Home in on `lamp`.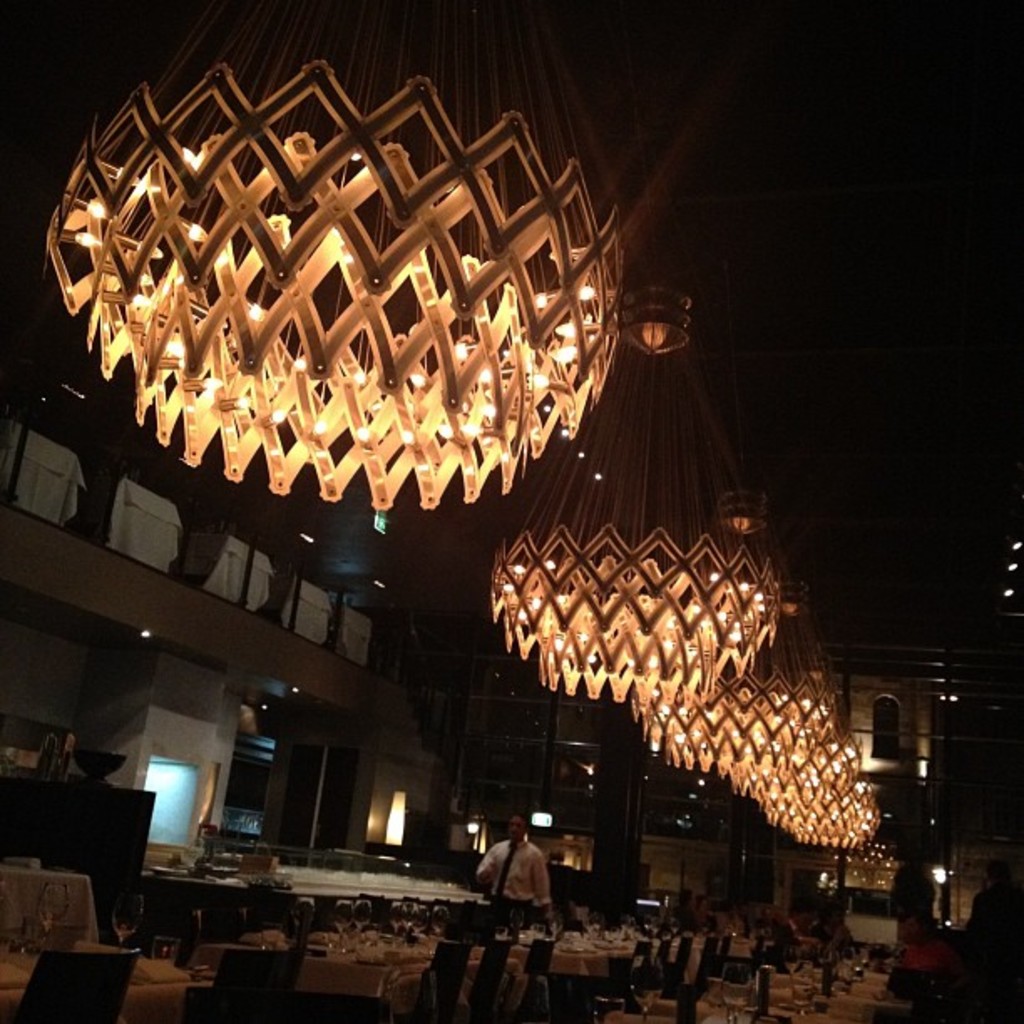
Homed in at l=530, t=810, r=557, b=828.
